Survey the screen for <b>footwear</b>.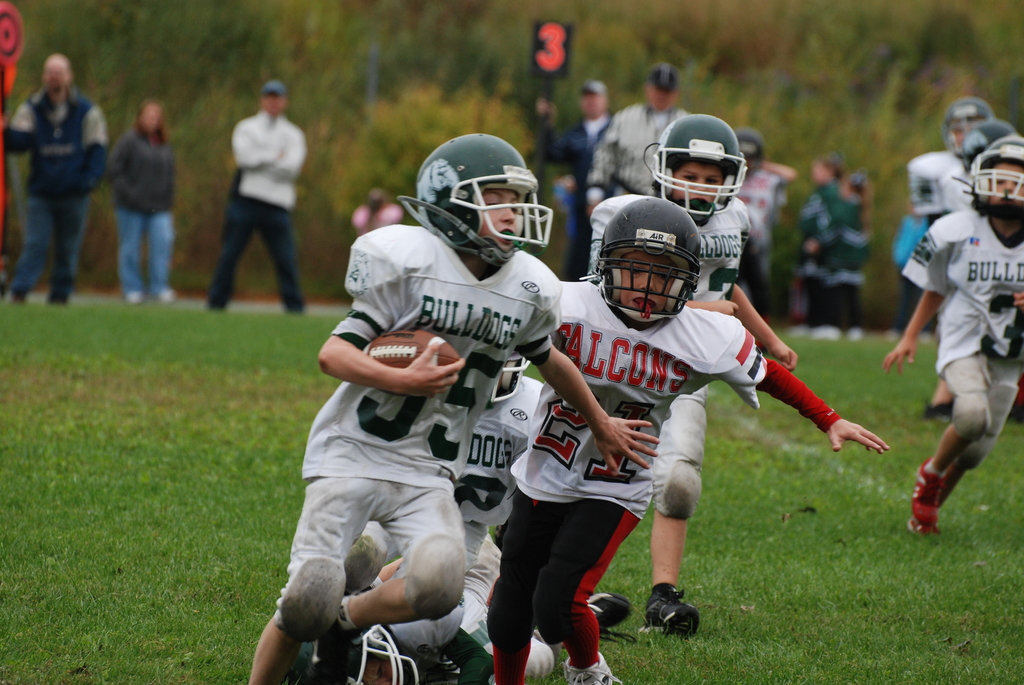
Survey found: l=8, t=293, r=25, b=304.
